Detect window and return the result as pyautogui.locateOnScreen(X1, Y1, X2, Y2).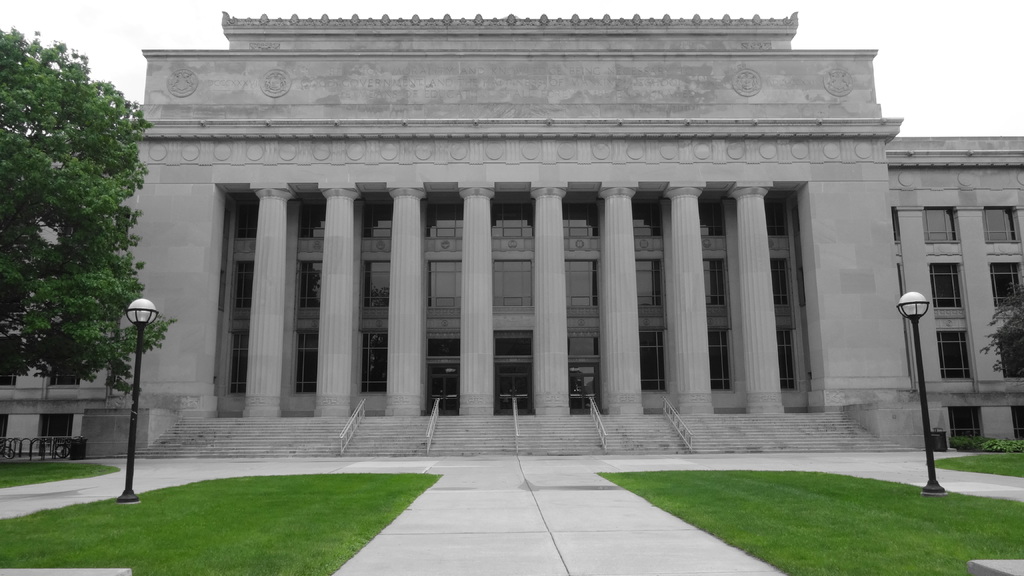
pyautogui.locateOnScreen(938, 324, 978, 380).
